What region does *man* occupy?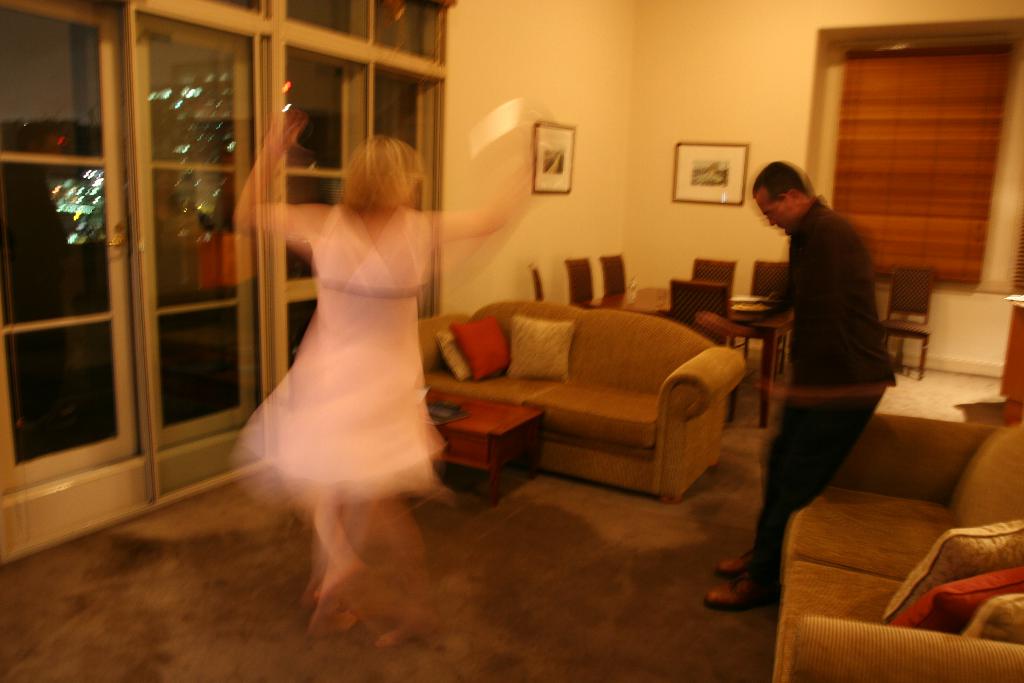
locate(722, 131, 902, 611).
